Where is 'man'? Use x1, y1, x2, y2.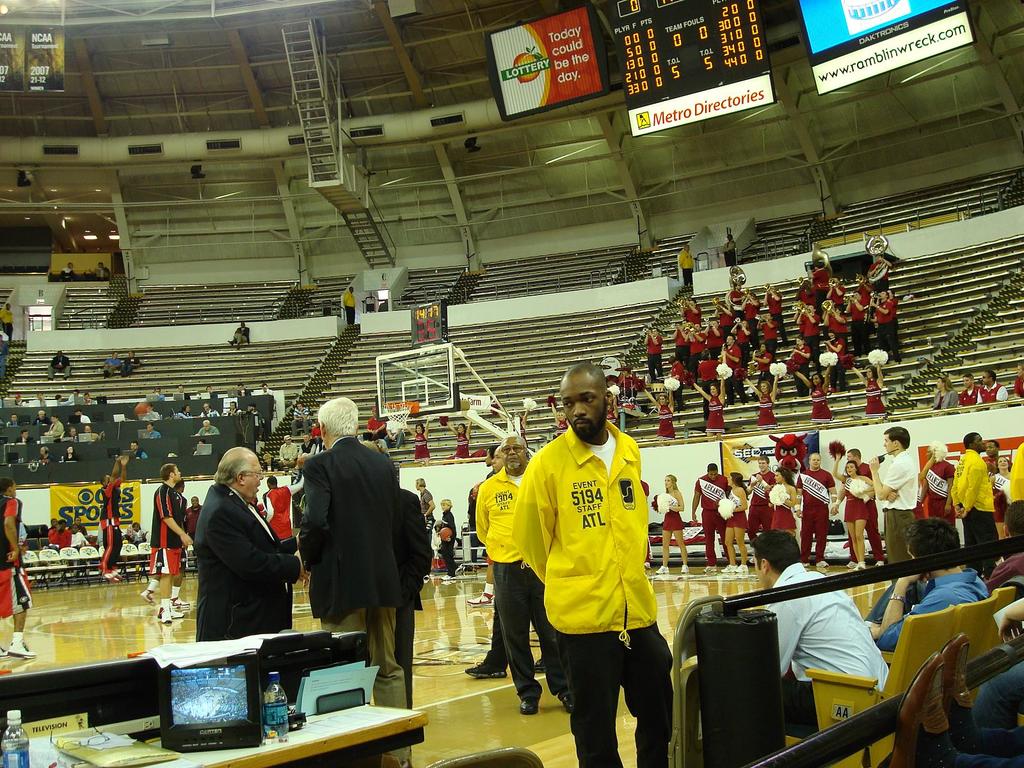
689, 463, 728, 570.
